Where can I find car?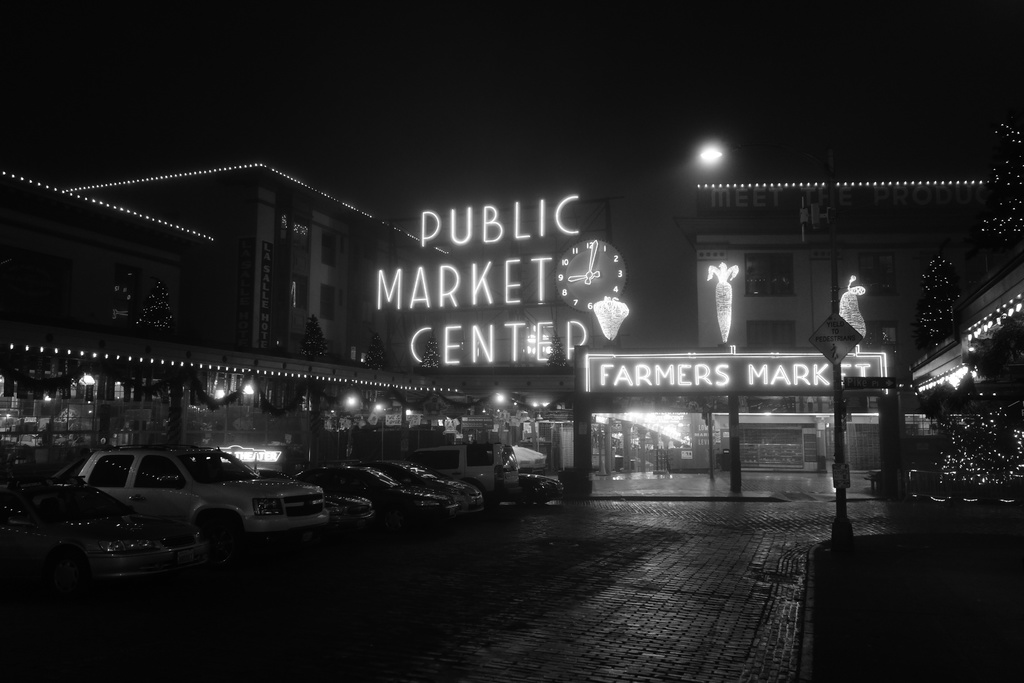
You can find it at left=301, top=461, right=499, bottom=518.
